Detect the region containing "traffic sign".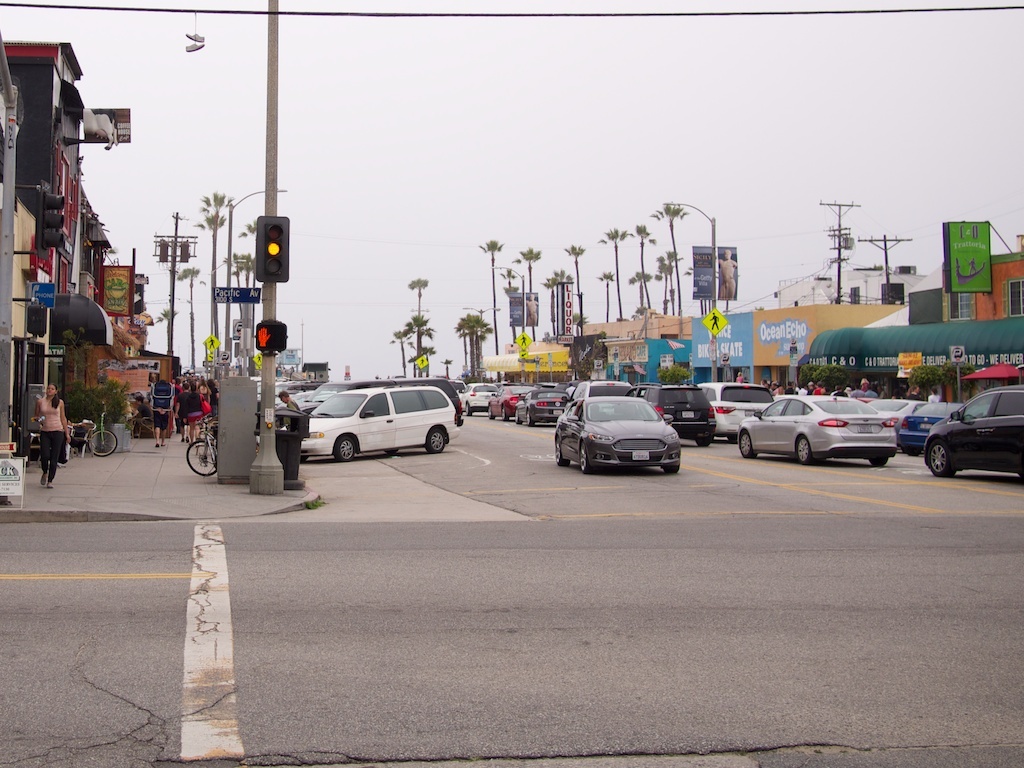
x1=514, y1=330, x2=533, y2=351.
